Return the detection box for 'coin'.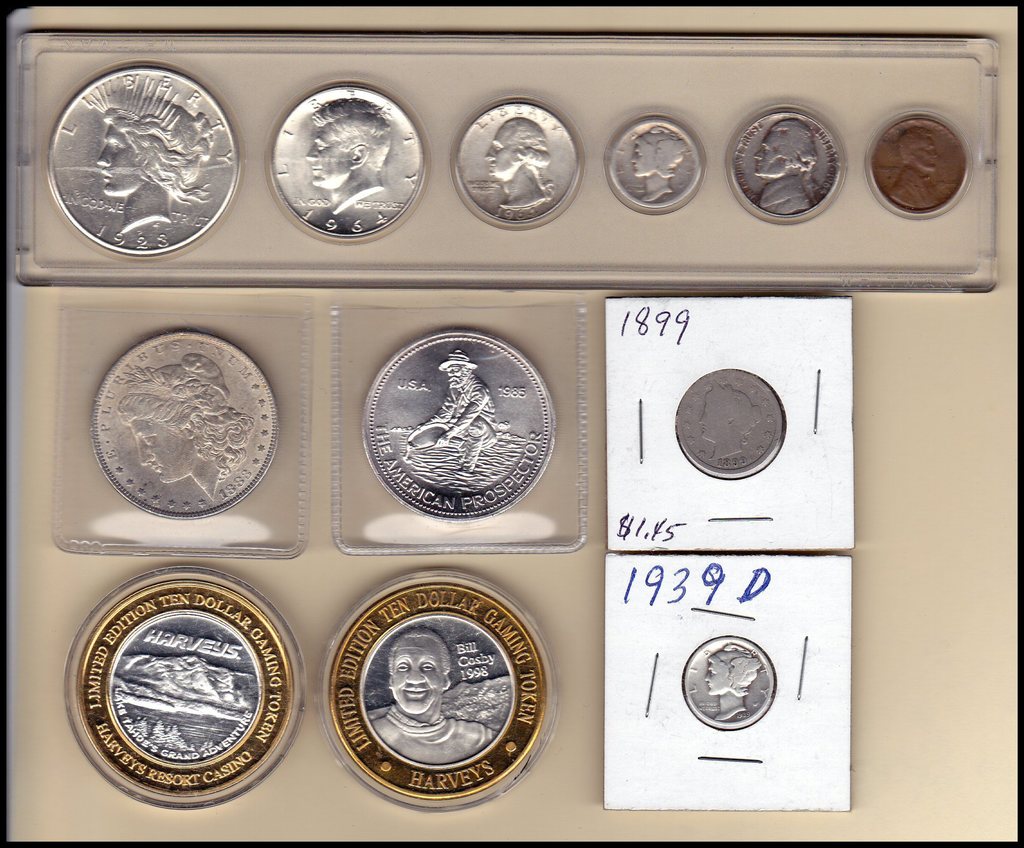
x1=325 y1=571 x2=550 y2=810.
